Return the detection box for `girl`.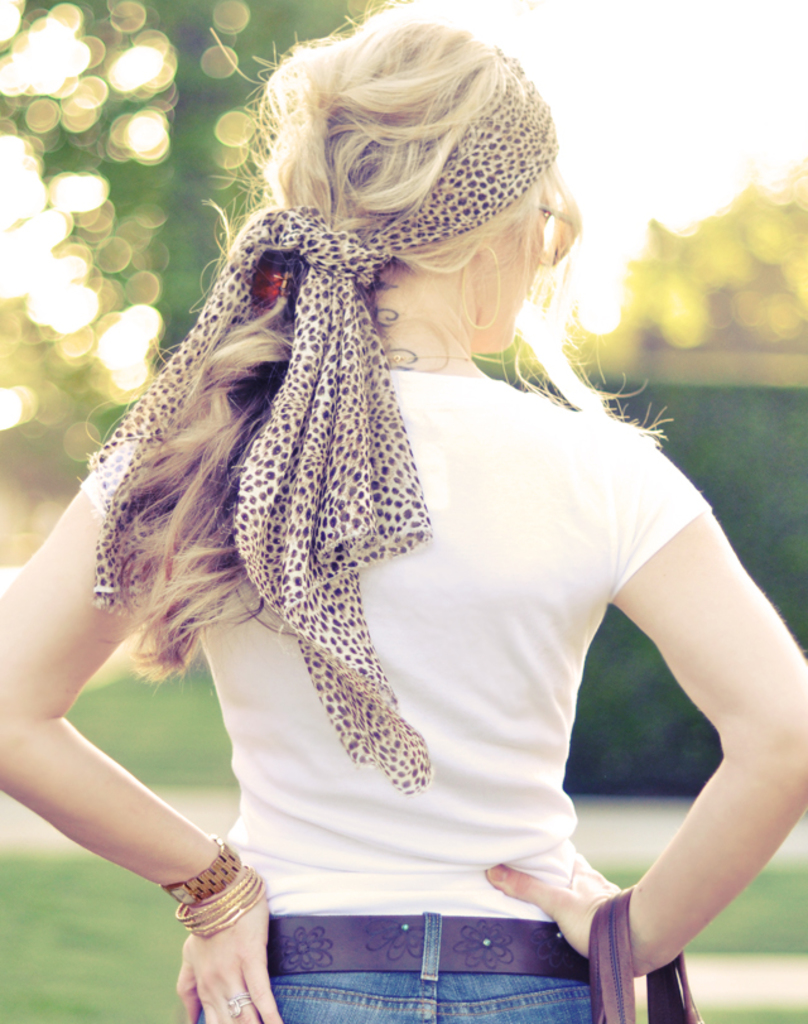
bbox=[0, 8, 807, 1023].
